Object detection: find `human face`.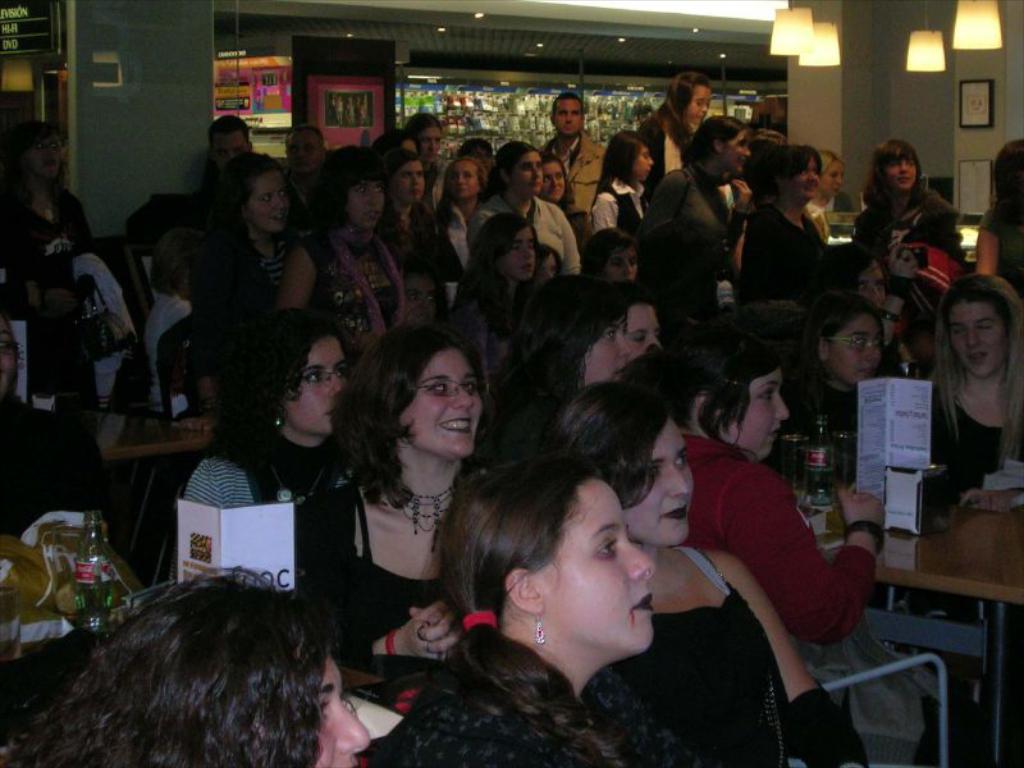
239 170 296 230.
